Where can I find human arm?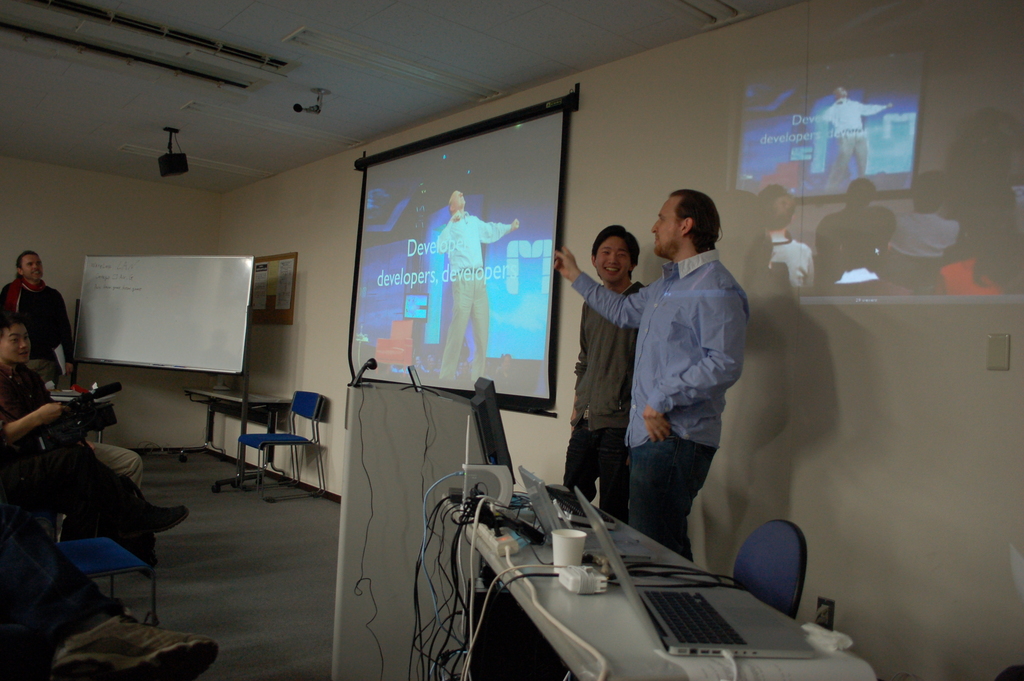
You can find it at region(547, 239, 653, 329).
